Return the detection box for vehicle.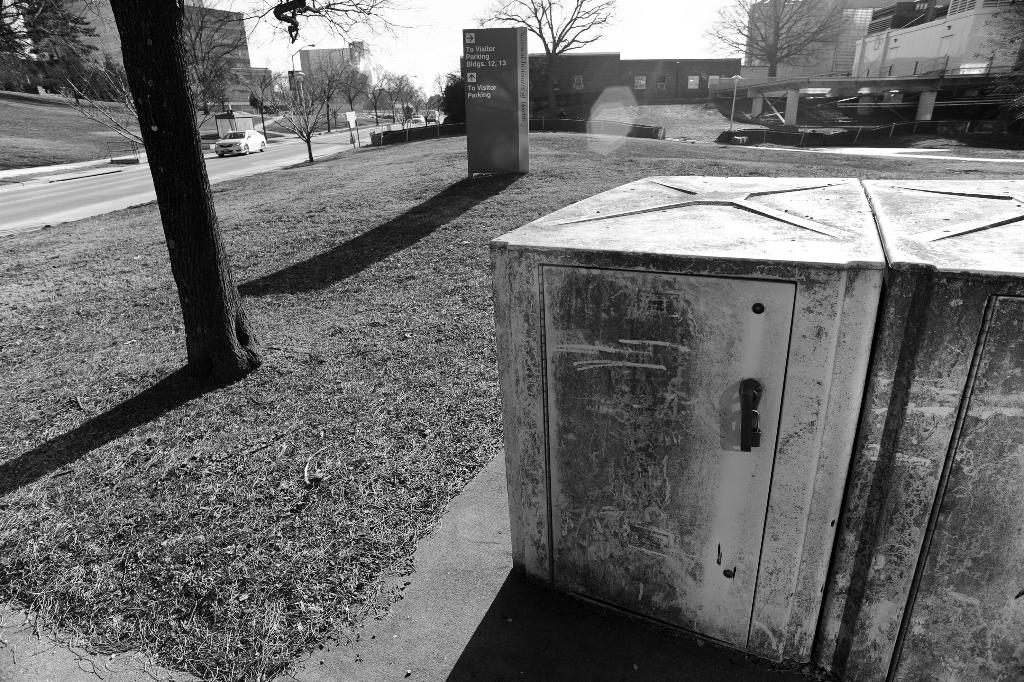
[425, 106, 446, 123].
